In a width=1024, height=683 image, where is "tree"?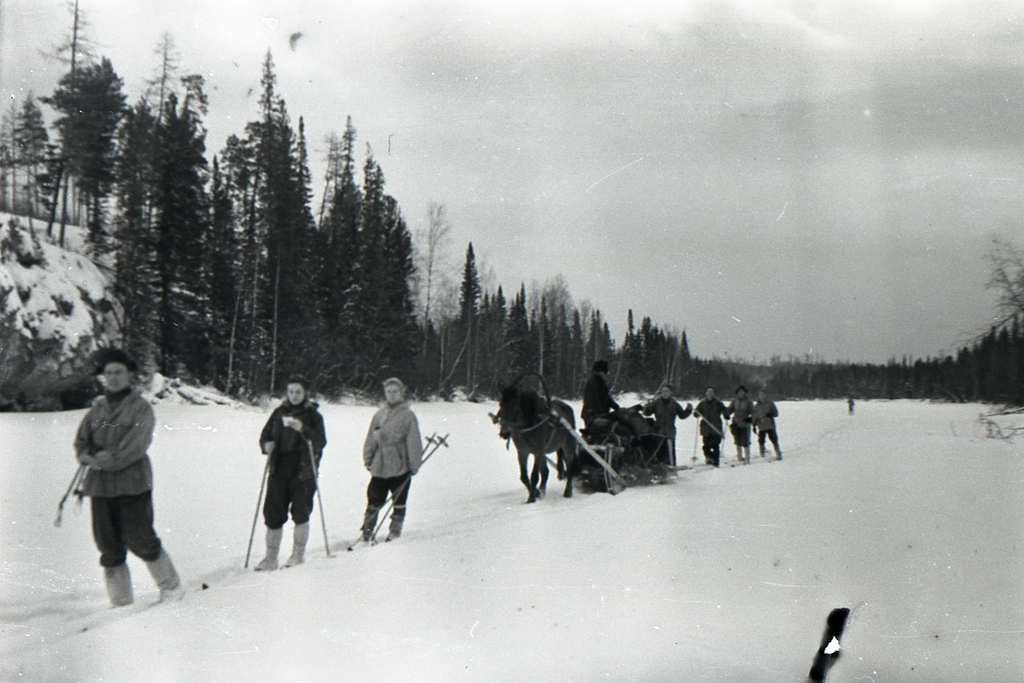
{"x1": 48, "y1": 41, "x2": 150, "y2": 323}.
